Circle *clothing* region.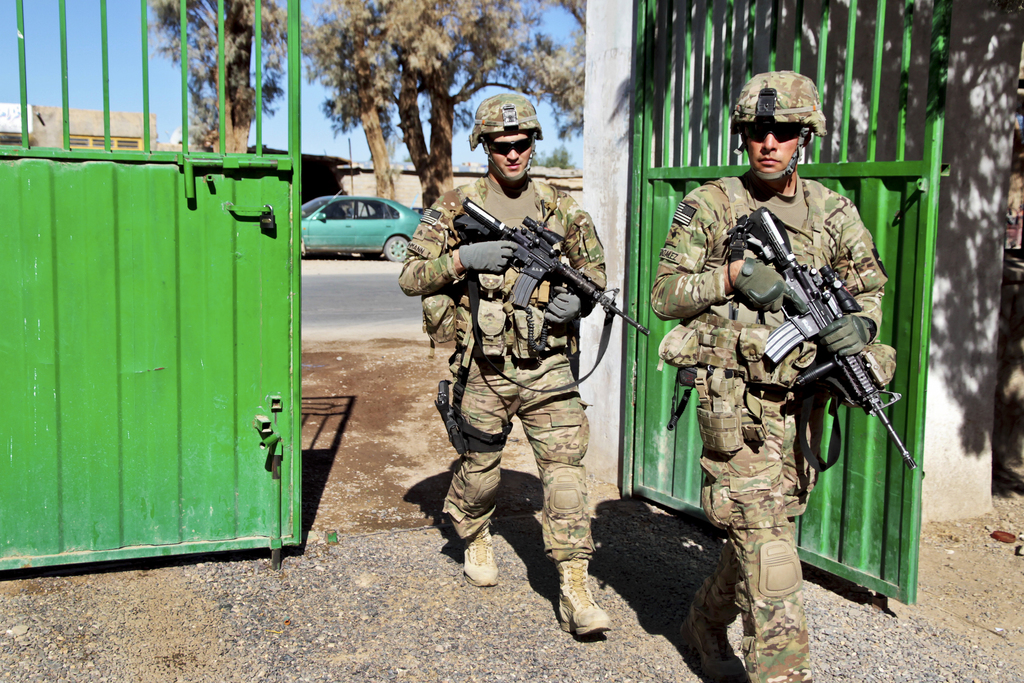
Region: BBox(421, 156, 616, 589).
